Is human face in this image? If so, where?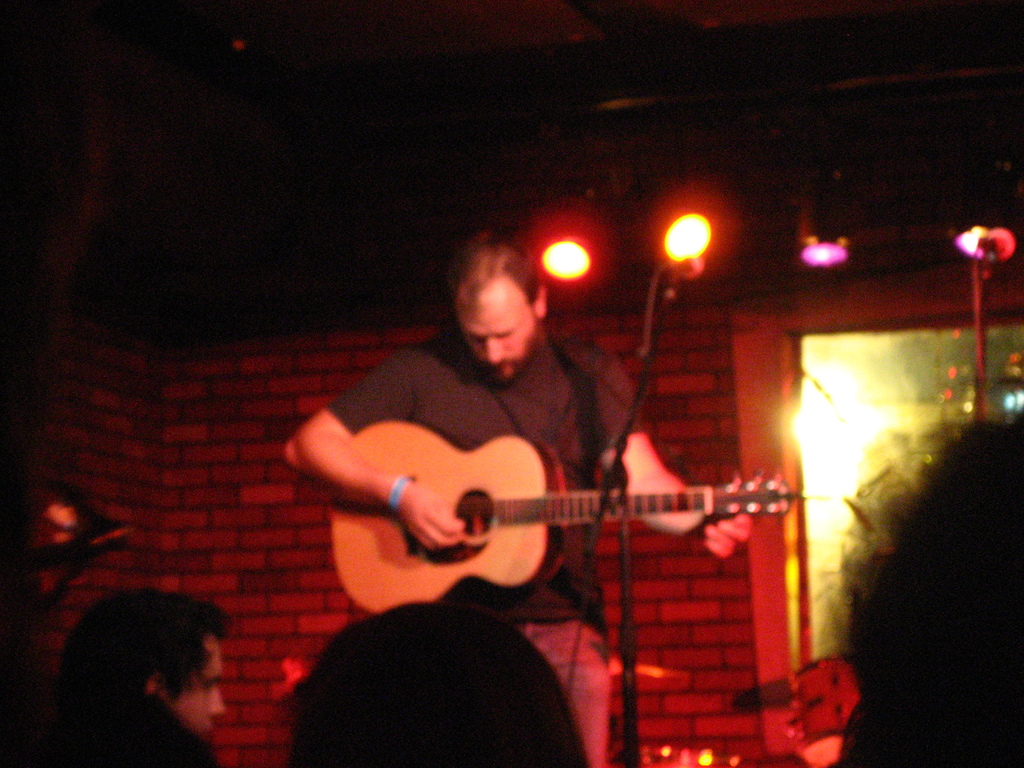
Yes, at [left=168, top=630, right=223, bottom=742].
